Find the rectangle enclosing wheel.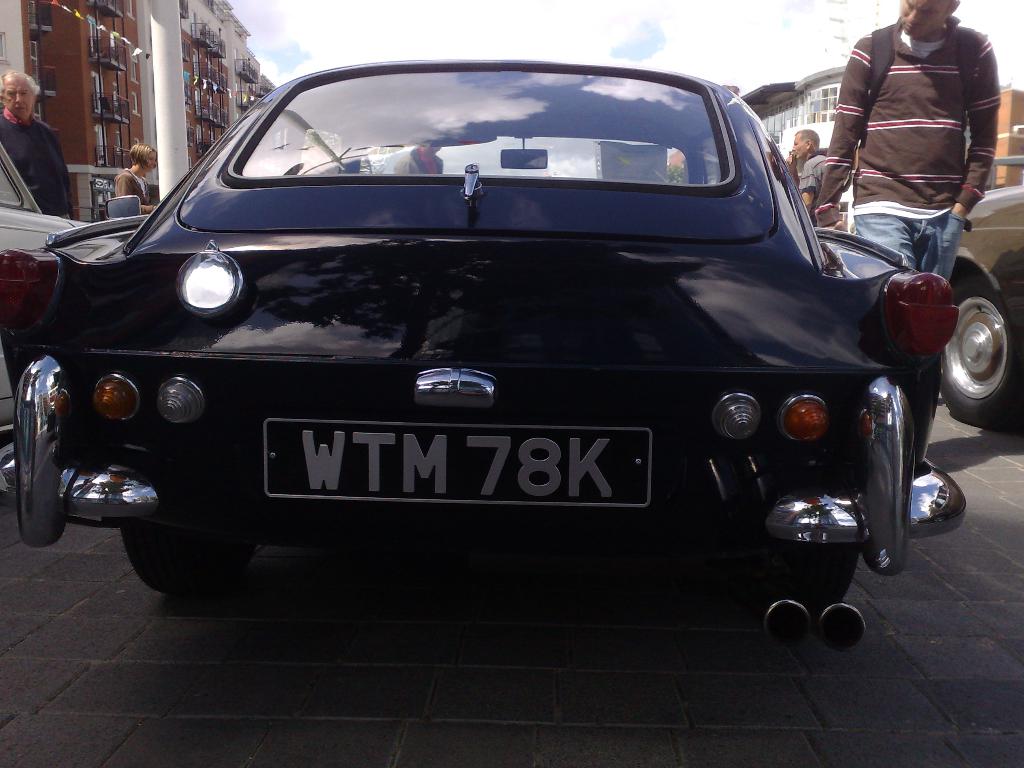
[x1=123, y1=522, x2=258, y2=596].
